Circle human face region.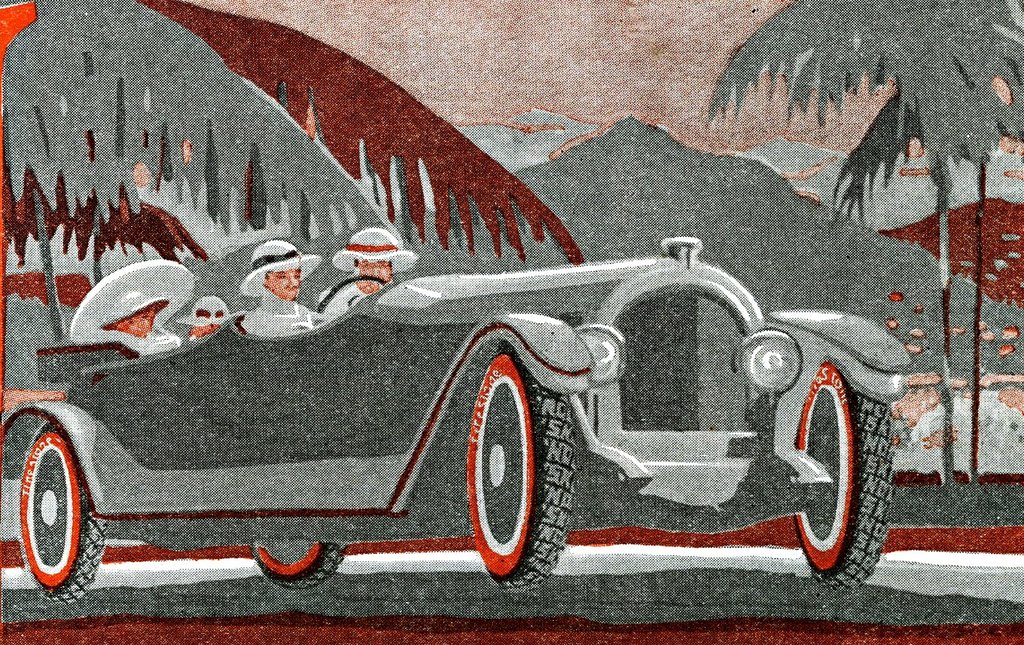
Region: pyautogui.locateOnScreen(355, 261, 394, 295).
